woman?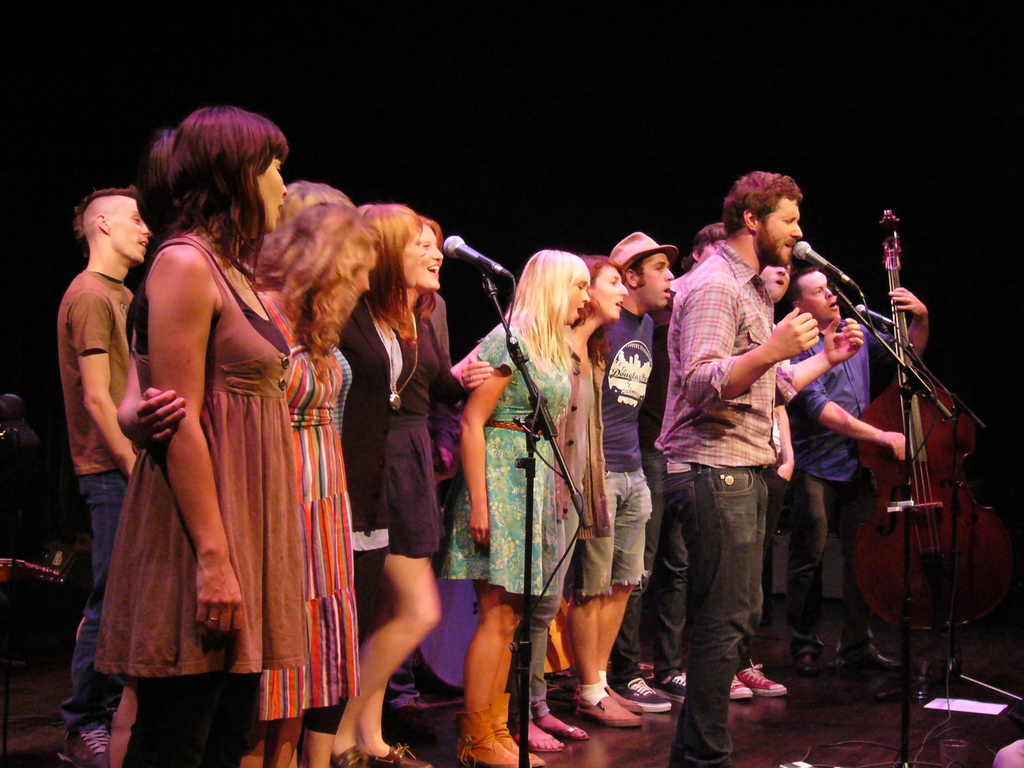
333,199,466,767
